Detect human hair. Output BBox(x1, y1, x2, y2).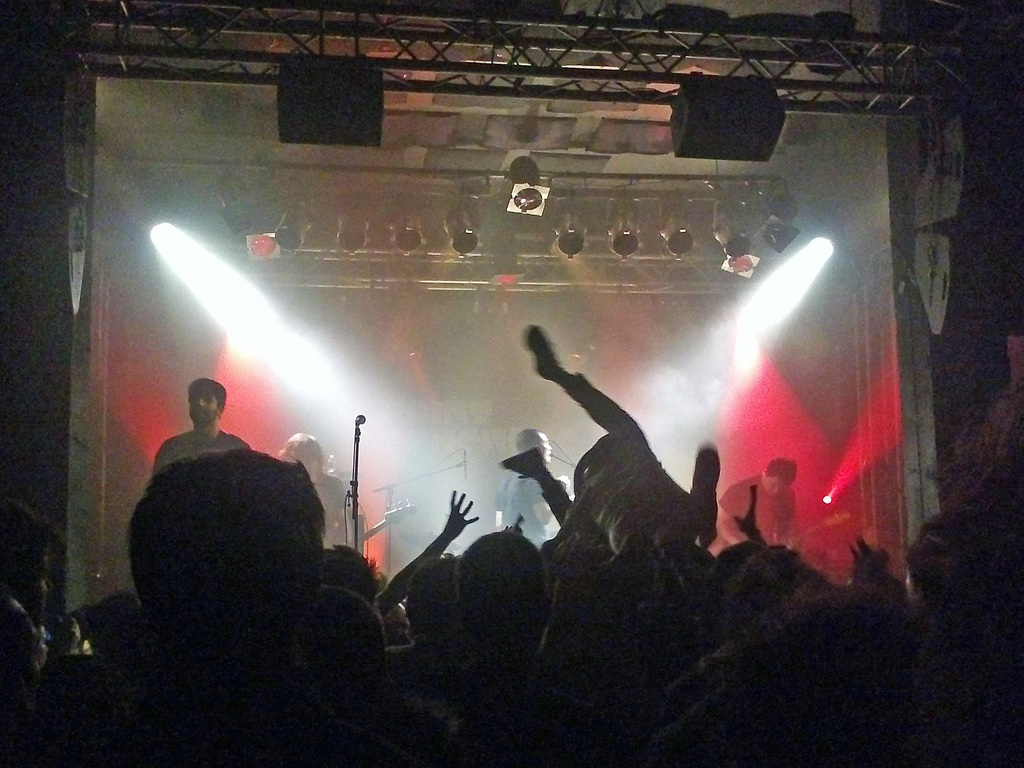
BBox(277, 430, 321, 458).
